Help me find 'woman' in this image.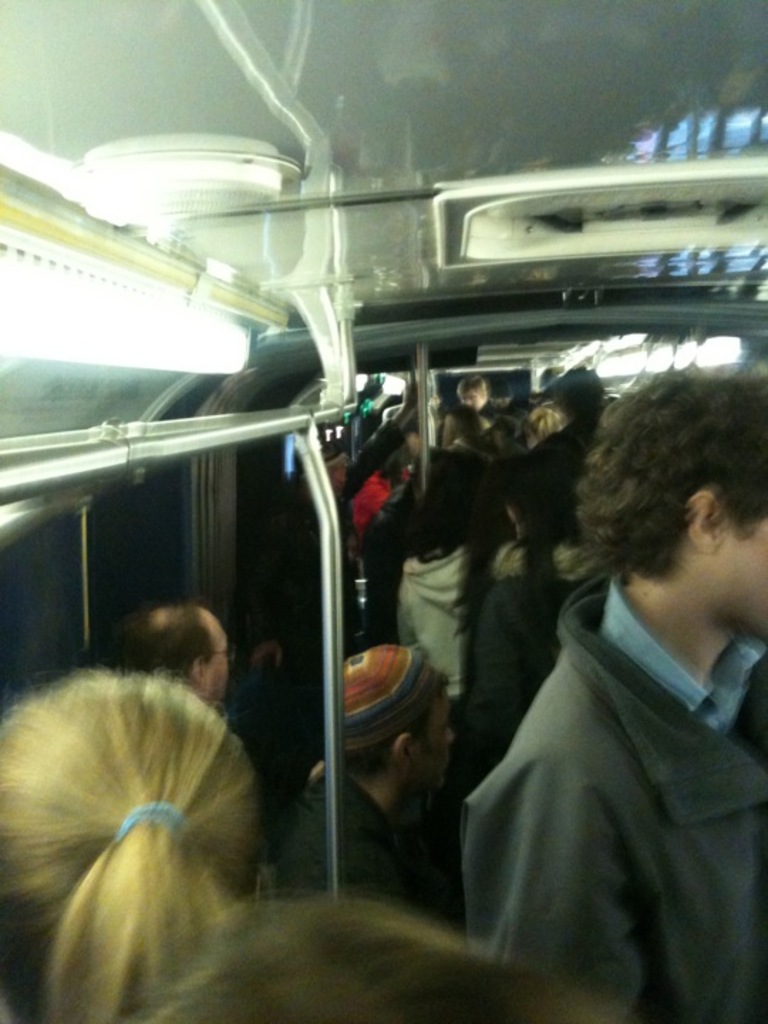
Found it: [7,636,350,1023].
